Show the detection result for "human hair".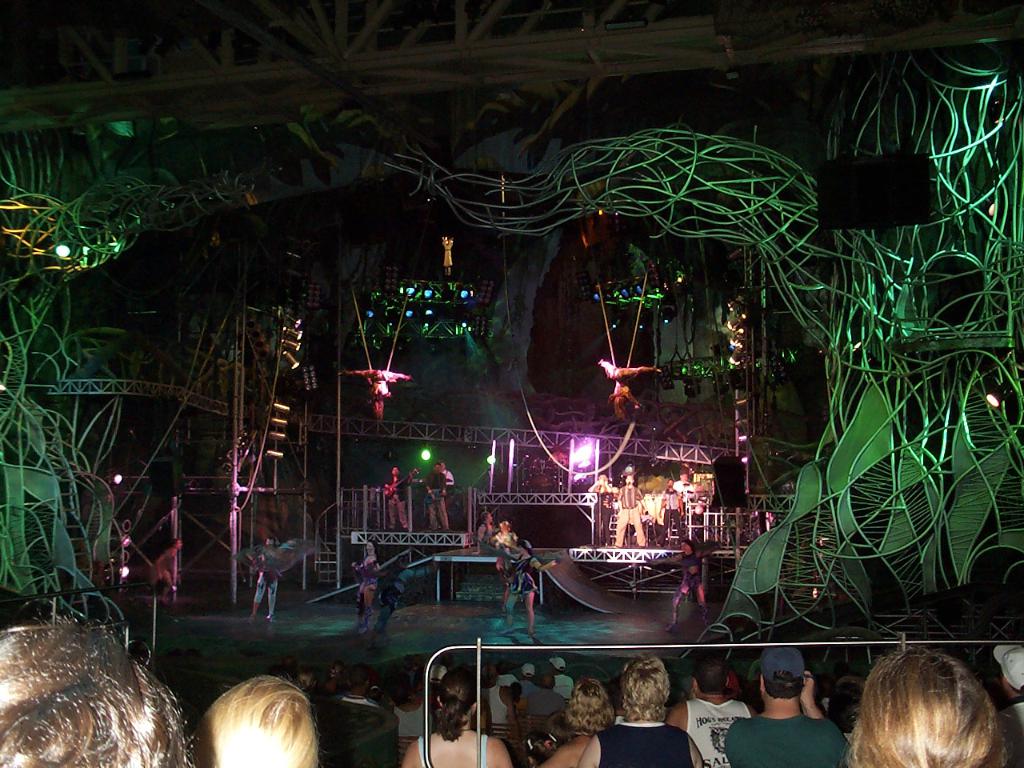
<box>329,659,345,676</box>.
